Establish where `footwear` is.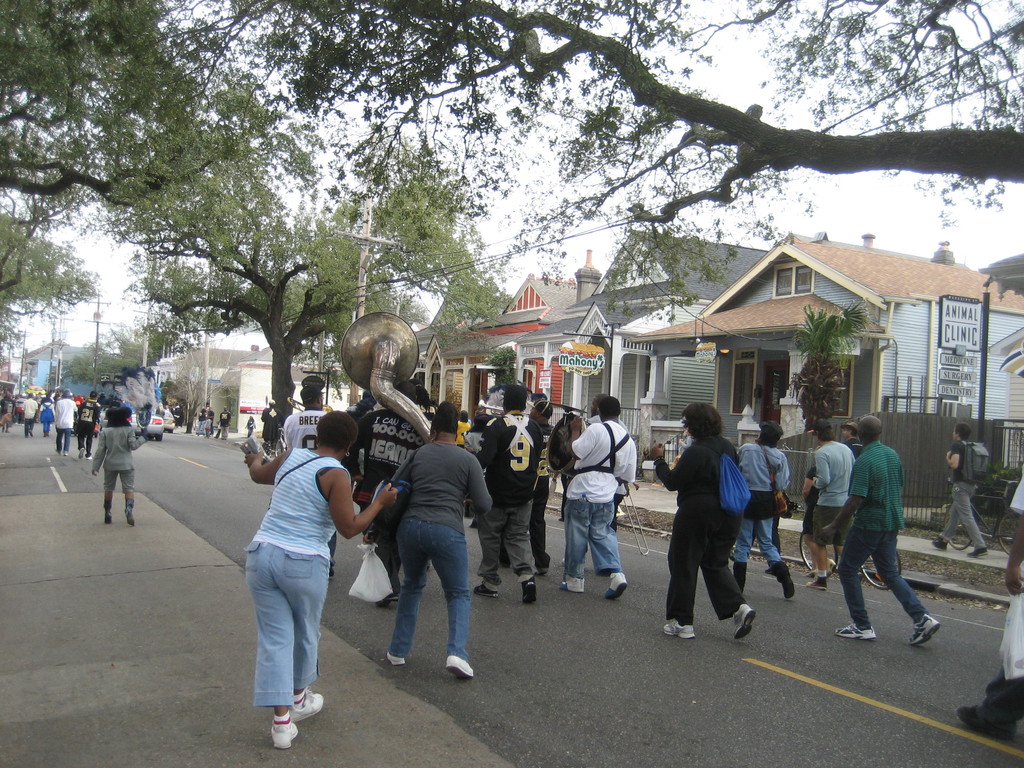
Established at rect(269, 702, 296, 764).
